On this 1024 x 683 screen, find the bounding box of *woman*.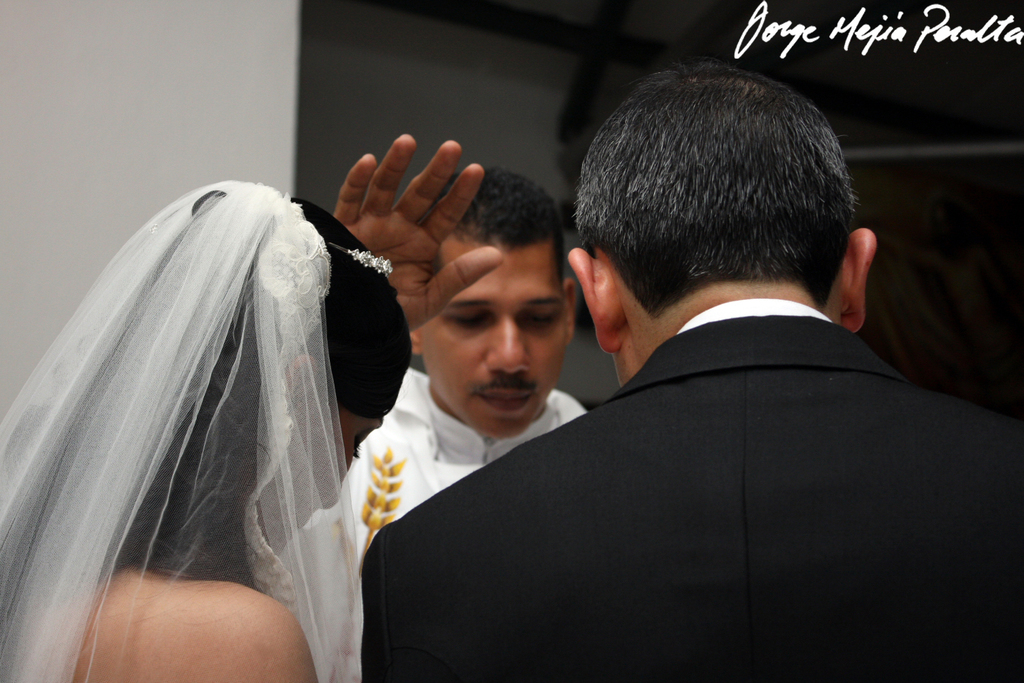
Bounding box: [7, 124, 463, 676].
